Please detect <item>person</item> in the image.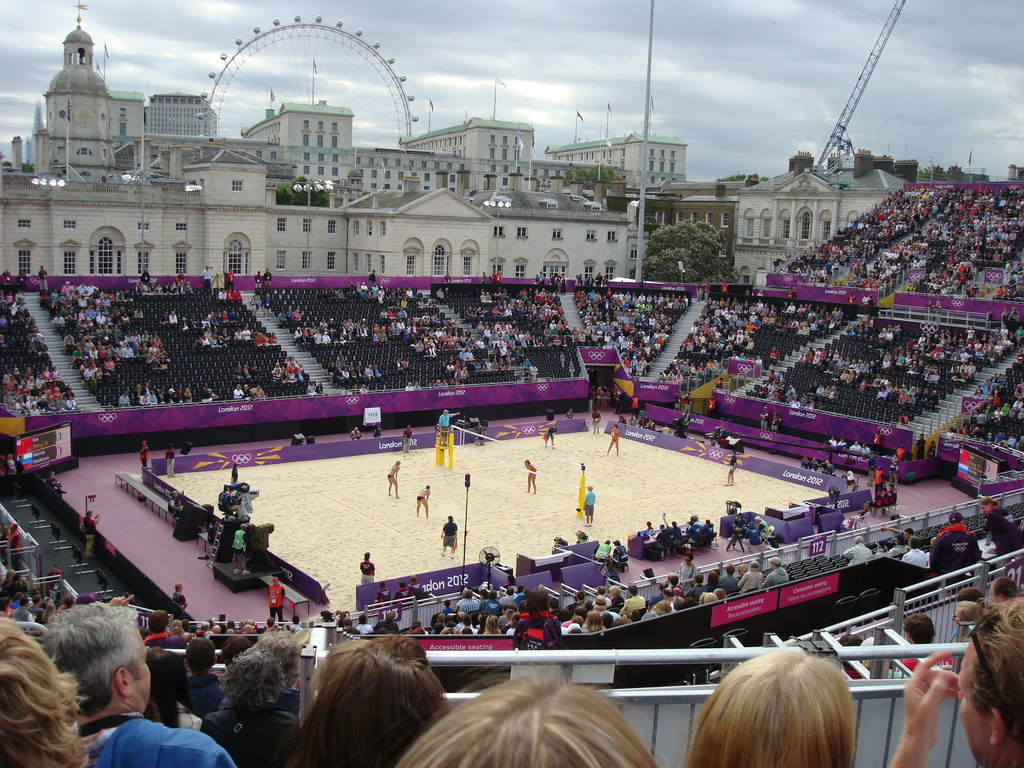
Rect(459, 589, 481, 613).
